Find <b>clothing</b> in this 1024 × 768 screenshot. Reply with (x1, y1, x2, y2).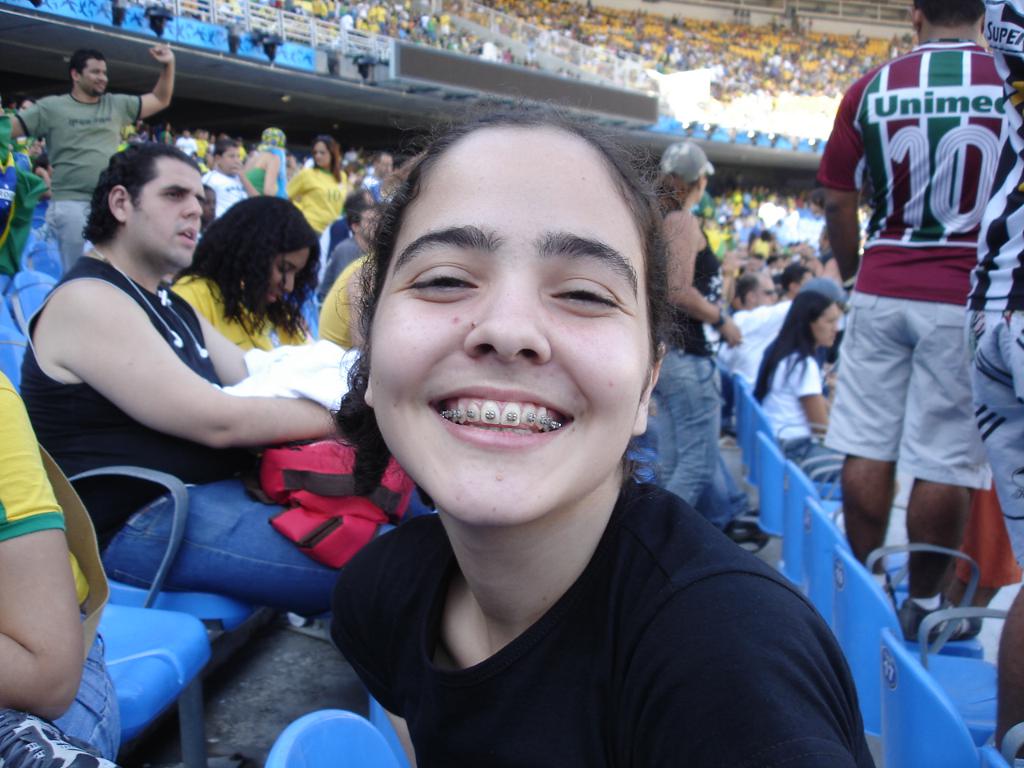
(312, 226, 364, 294).
